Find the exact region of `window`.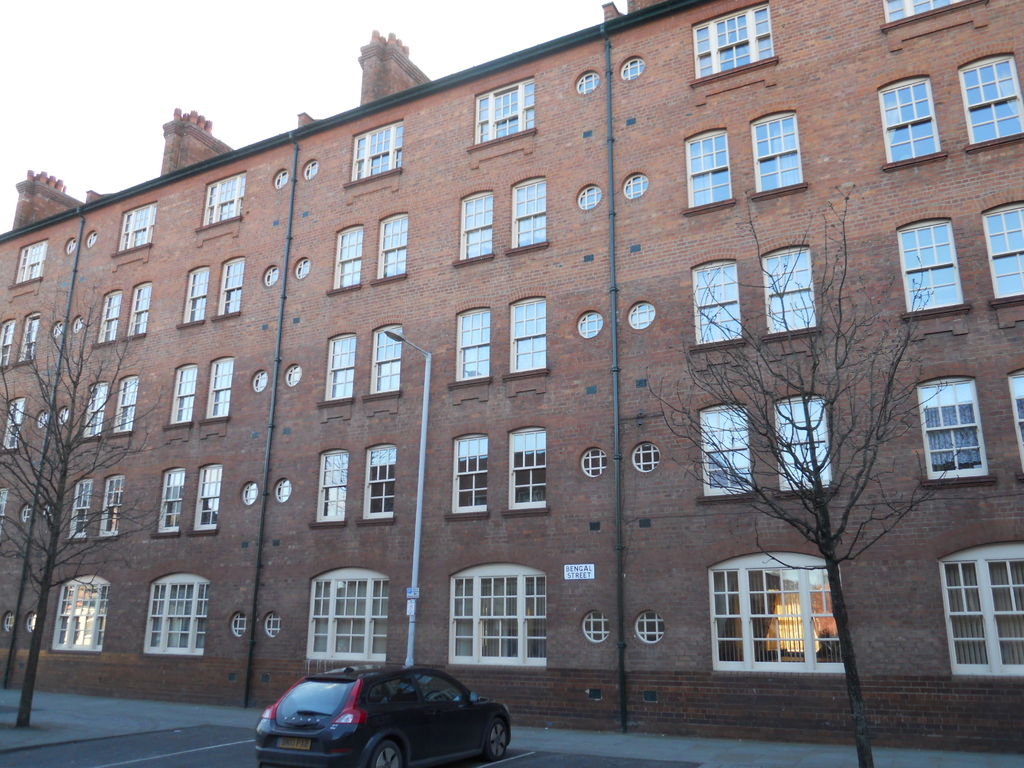
Exact region: (759,242,821,339).
